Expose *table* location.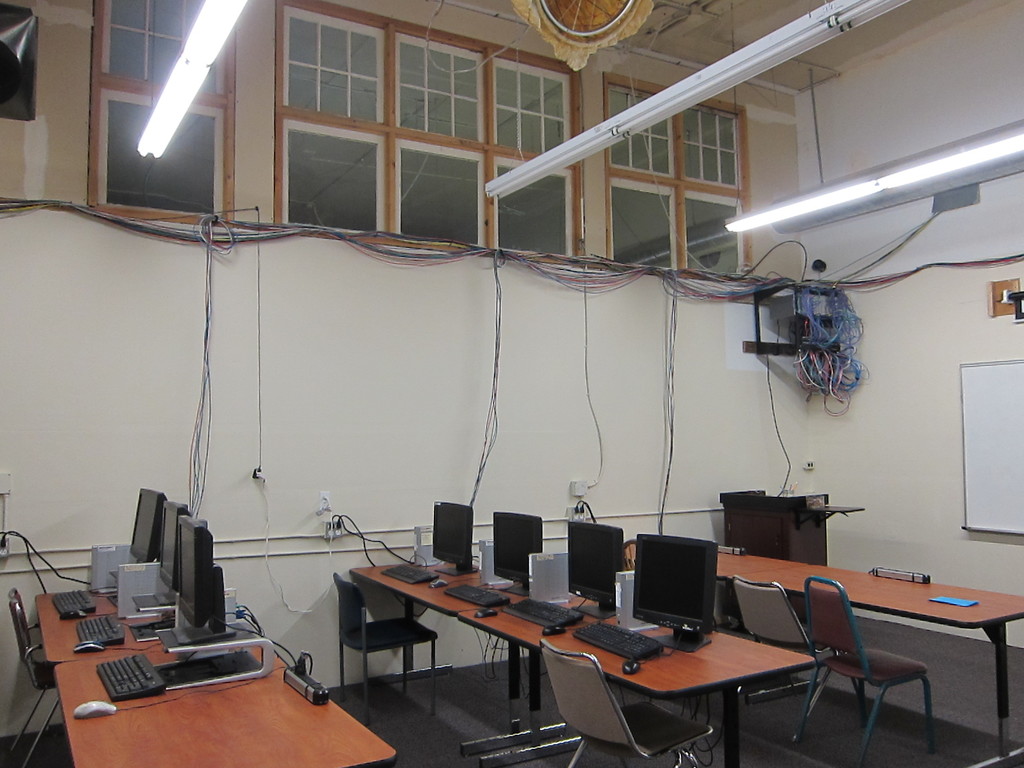
Exposed at (623, 544, 801, 618).
